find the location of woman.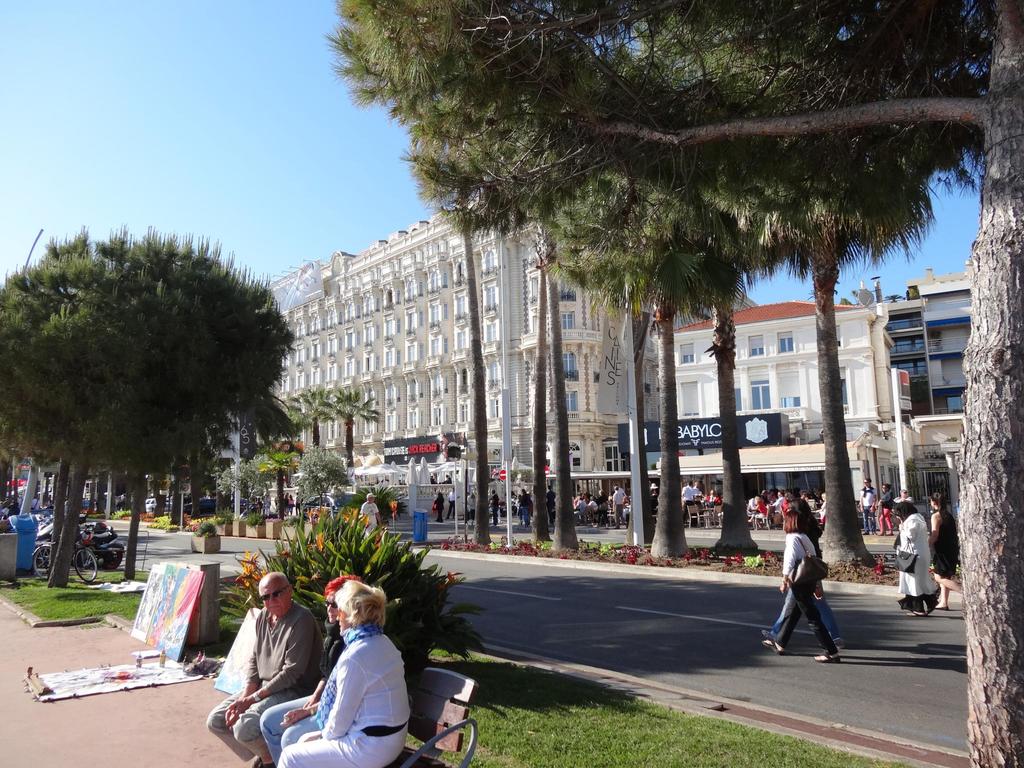
Location: [594,484,610,524].
